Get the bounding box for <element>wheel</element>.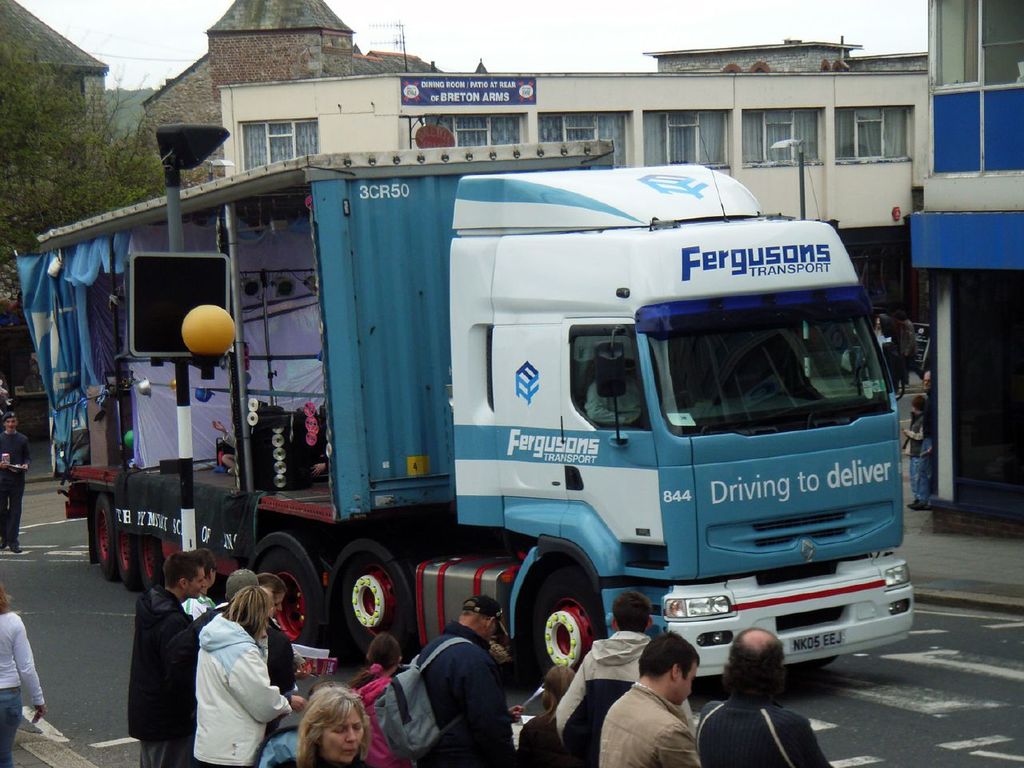
left=89, top=490, right=115, bottom=575.
